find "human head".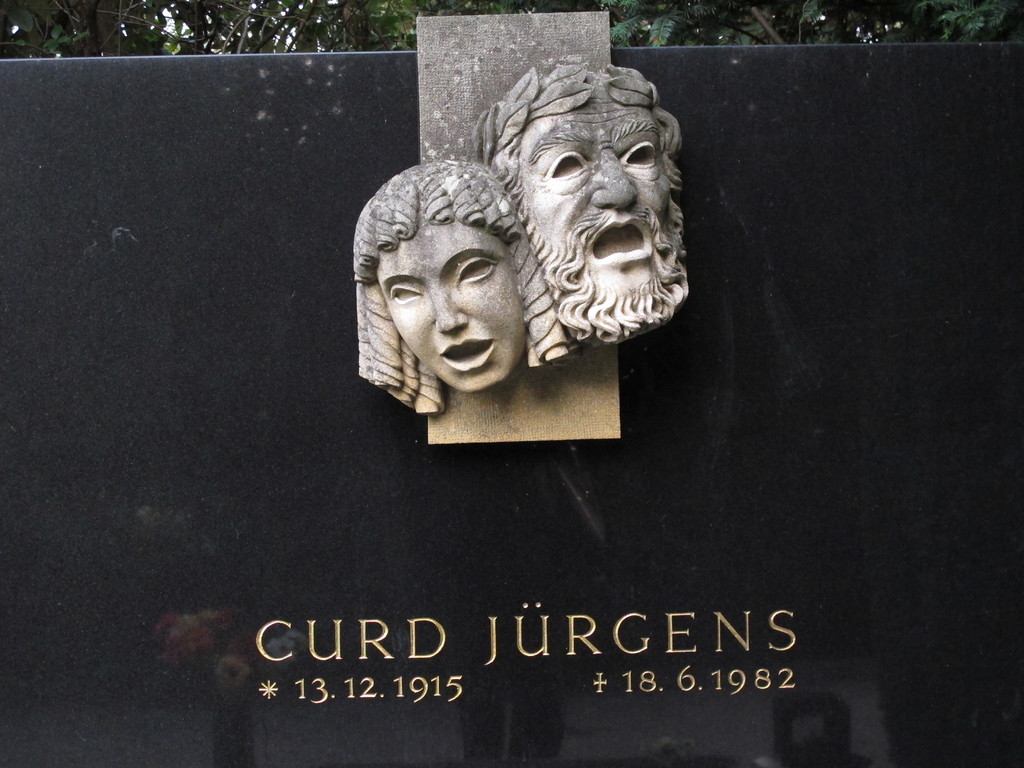
Rect(344, 160, 578, 398).
